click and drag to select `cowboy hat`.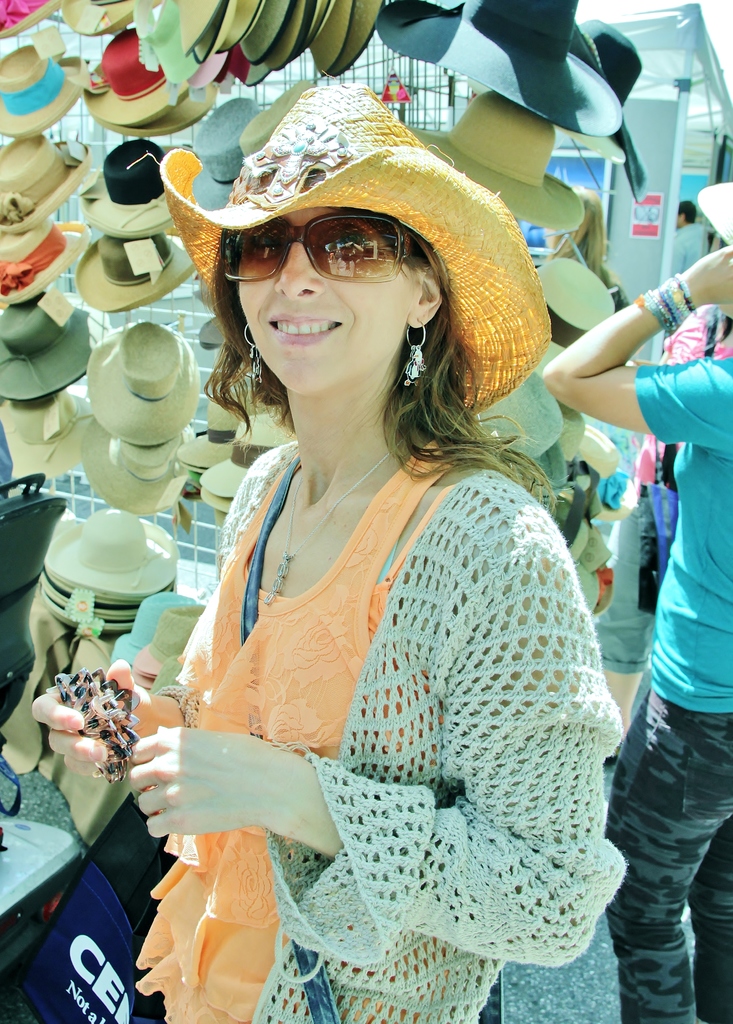
Selection: l=528, t=259, r=616, b=367.
